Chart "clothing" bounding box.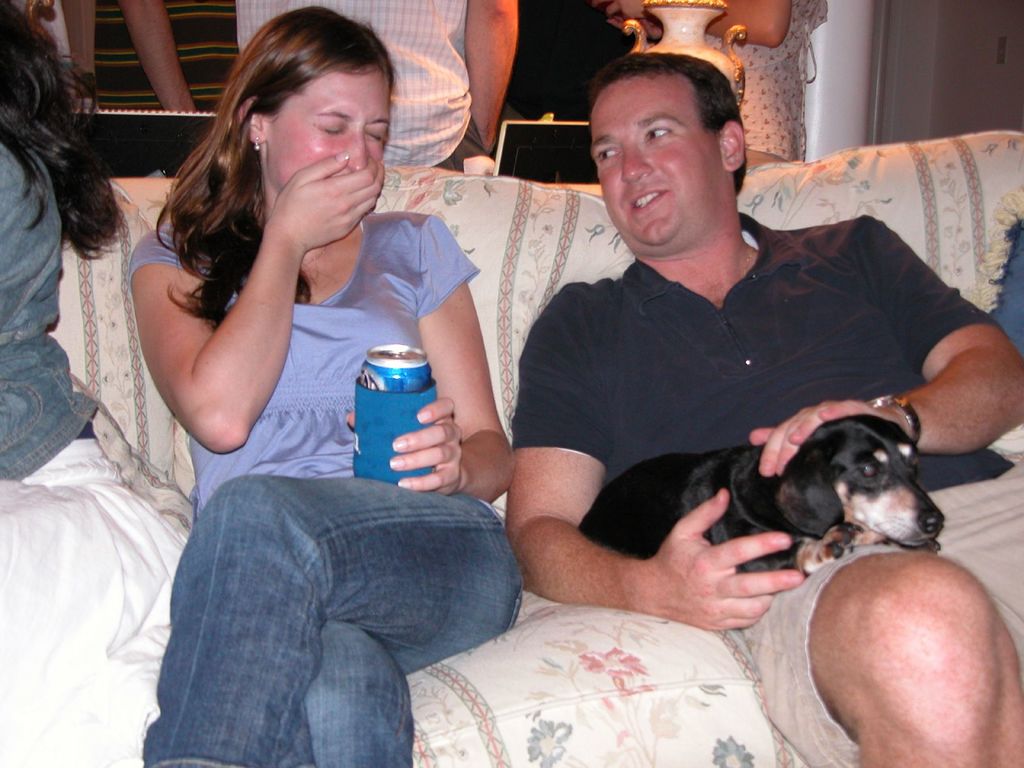
Charted: box=[0, 138, 189, 767].
